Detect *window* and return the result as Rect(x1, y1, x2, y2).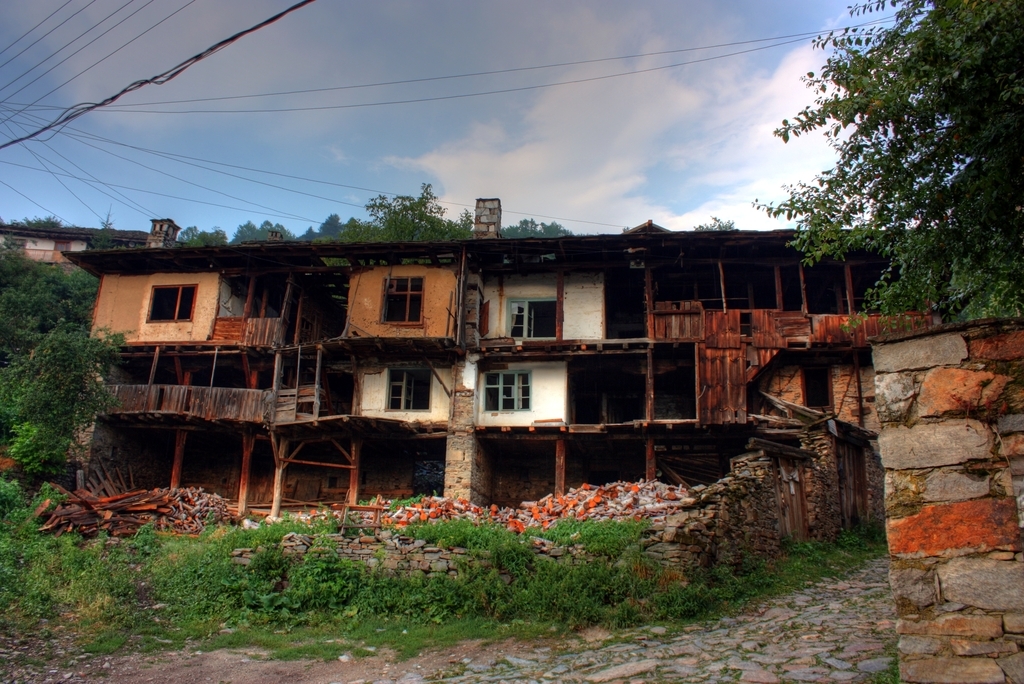
Rect(482, 371, 534, 410).
